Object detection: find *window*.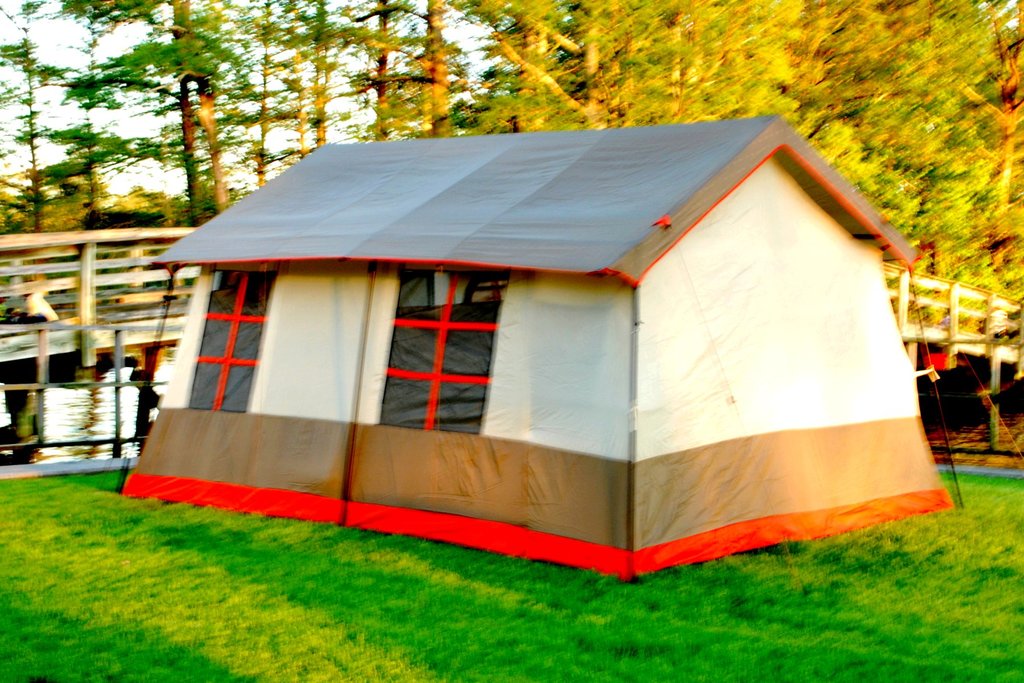
x1=386, y1=271, x2=490, y2=441.
